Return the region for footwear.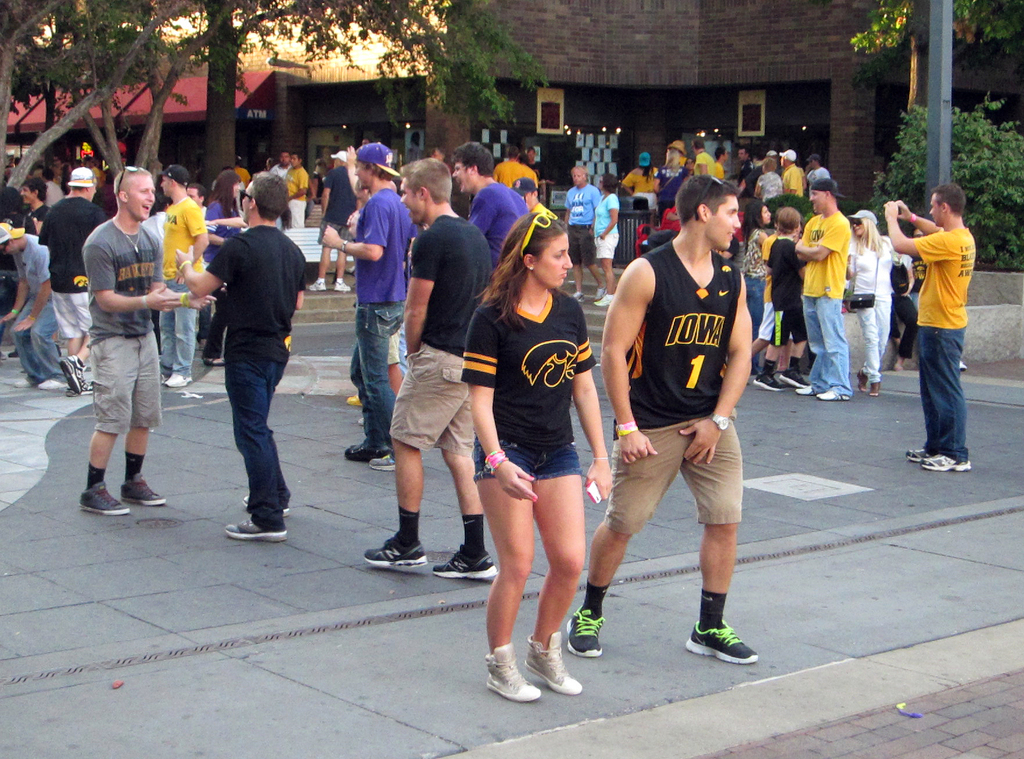
box(776, 362, 803, 384).
